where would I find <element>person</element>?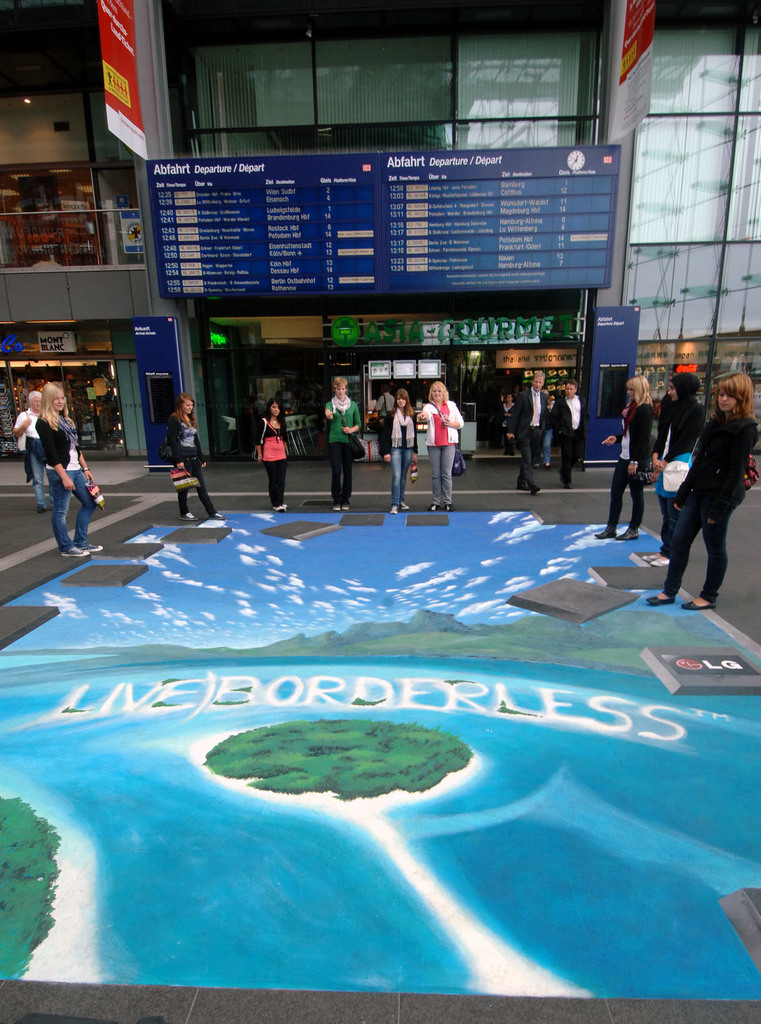
At bbox=(322, 372, 364, 510).
